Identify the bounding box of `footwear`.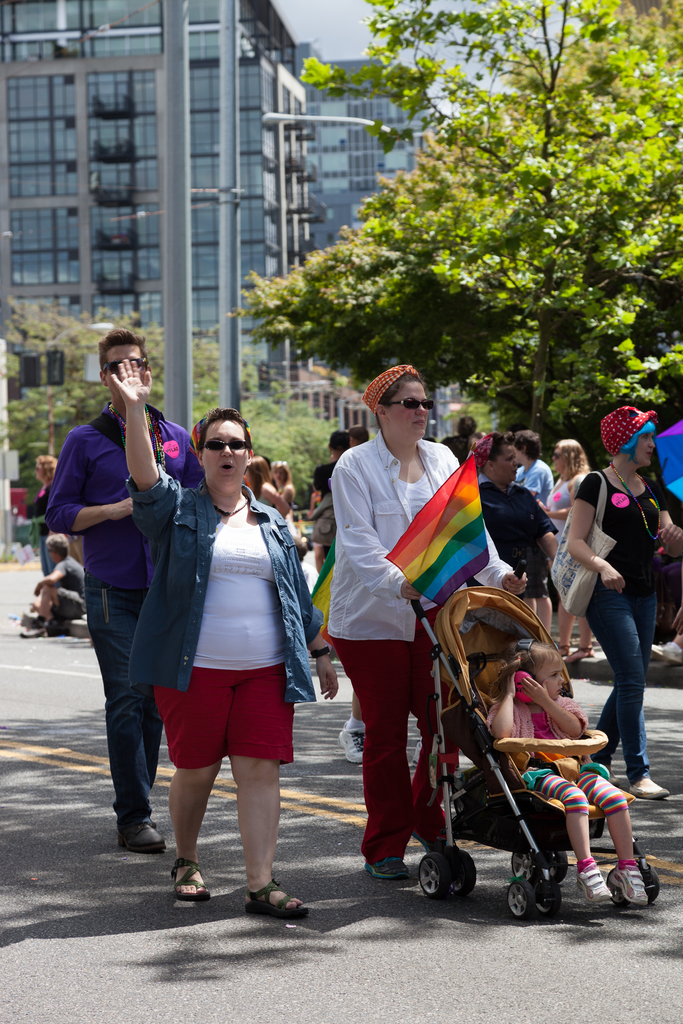
region(630, 774, 667, 801).
